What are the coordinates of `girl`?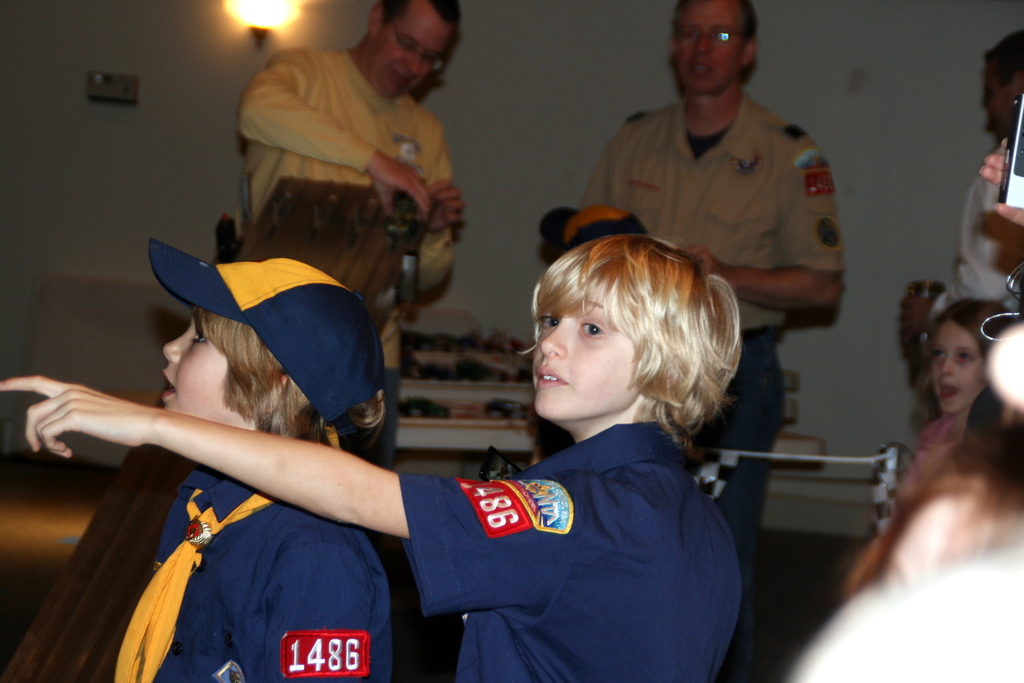
left=902, top=298, right=1022, bottom=499.
